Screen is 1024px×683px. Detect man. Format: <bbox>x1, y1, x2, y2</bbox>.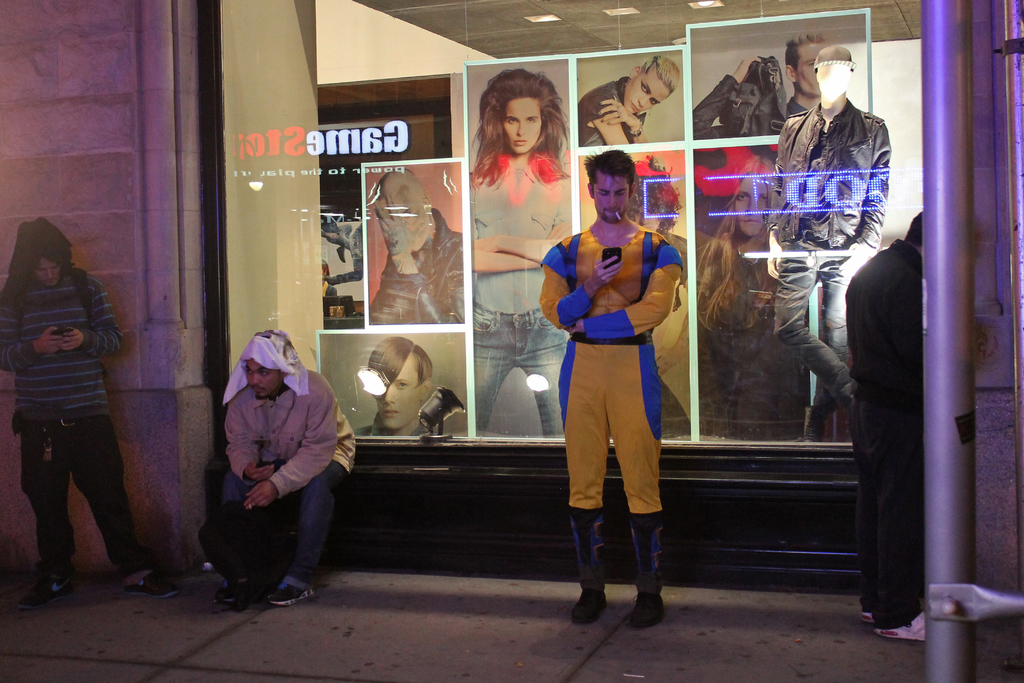
<bbox>532, 144, 689, 633</bbox>.
